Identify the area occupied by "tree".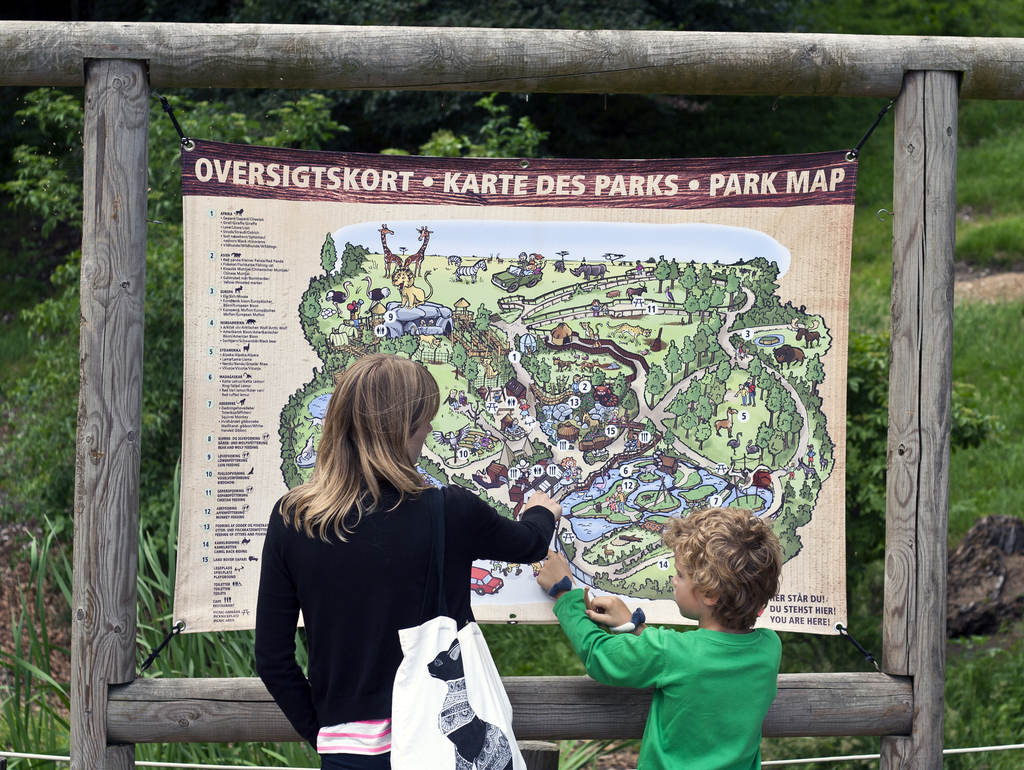
Area: select_region(672, 394, 687, 425).
